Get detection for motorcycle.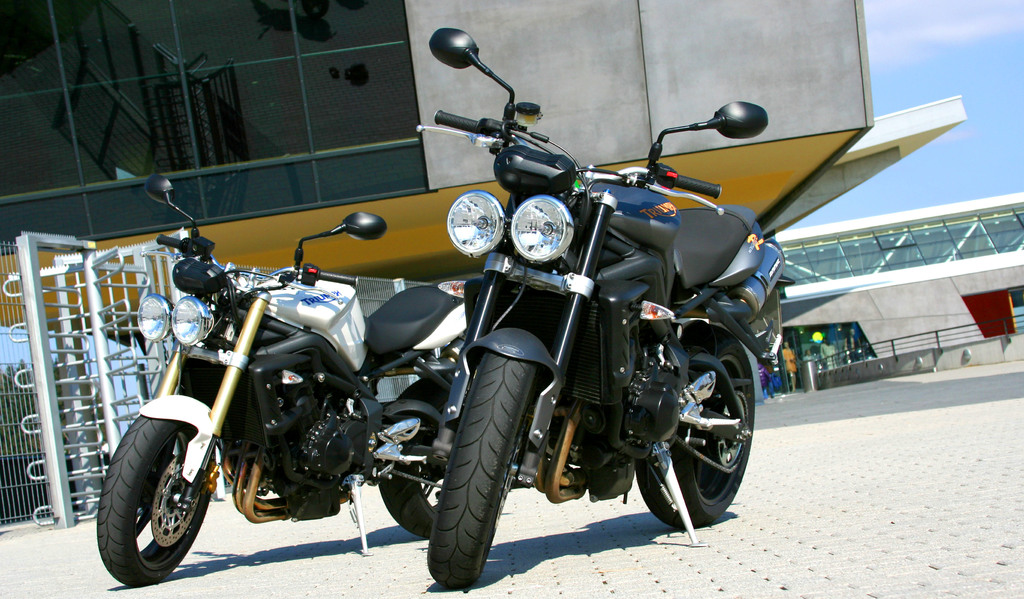
Detection: [x1=97, y1=174, x2=463, y2=587].
